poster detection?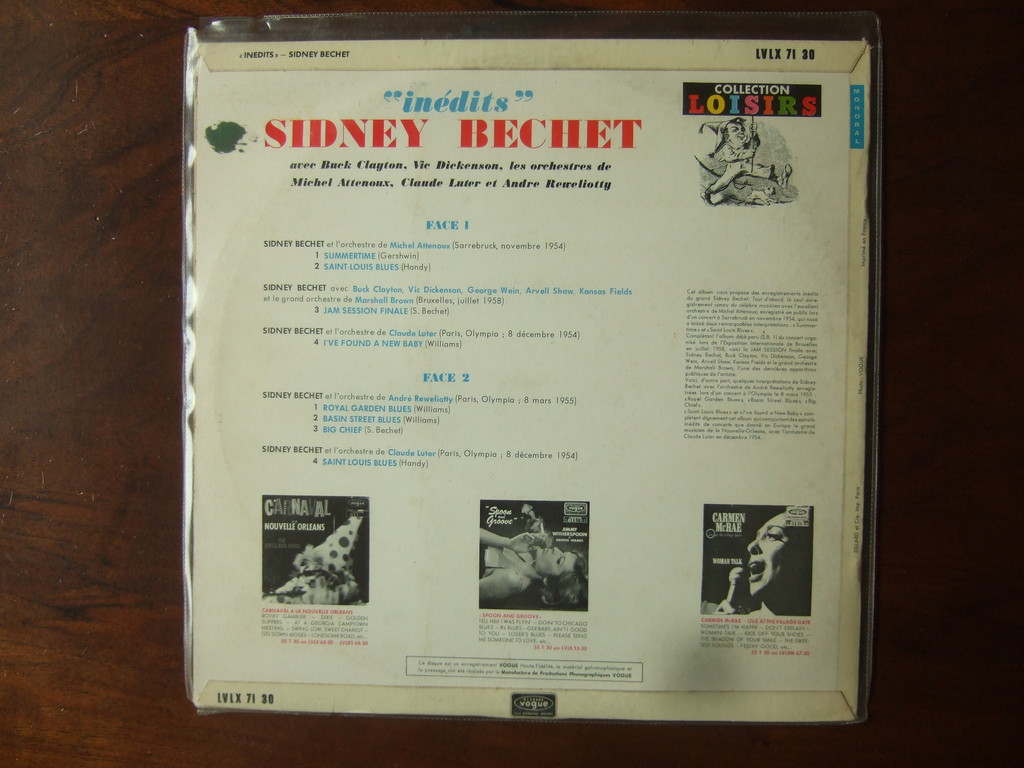
bbox=[188, 39, 874, 728]
